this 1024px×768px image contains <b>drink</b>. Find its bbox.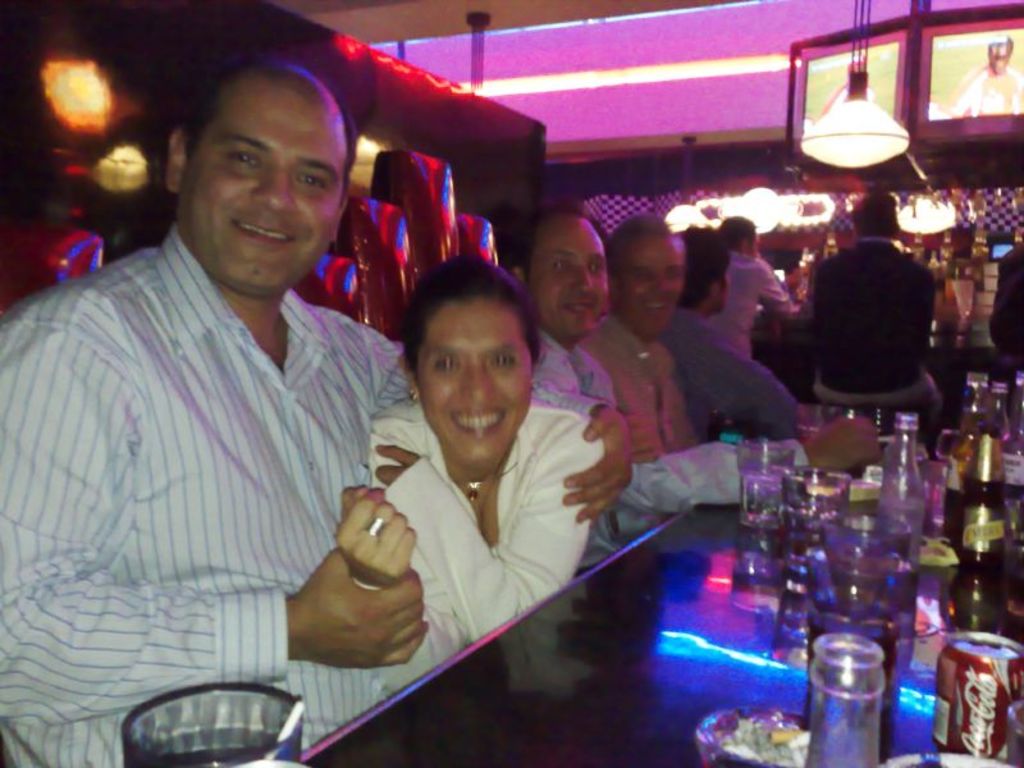
<region>736, 468, 791, 529</region>.
